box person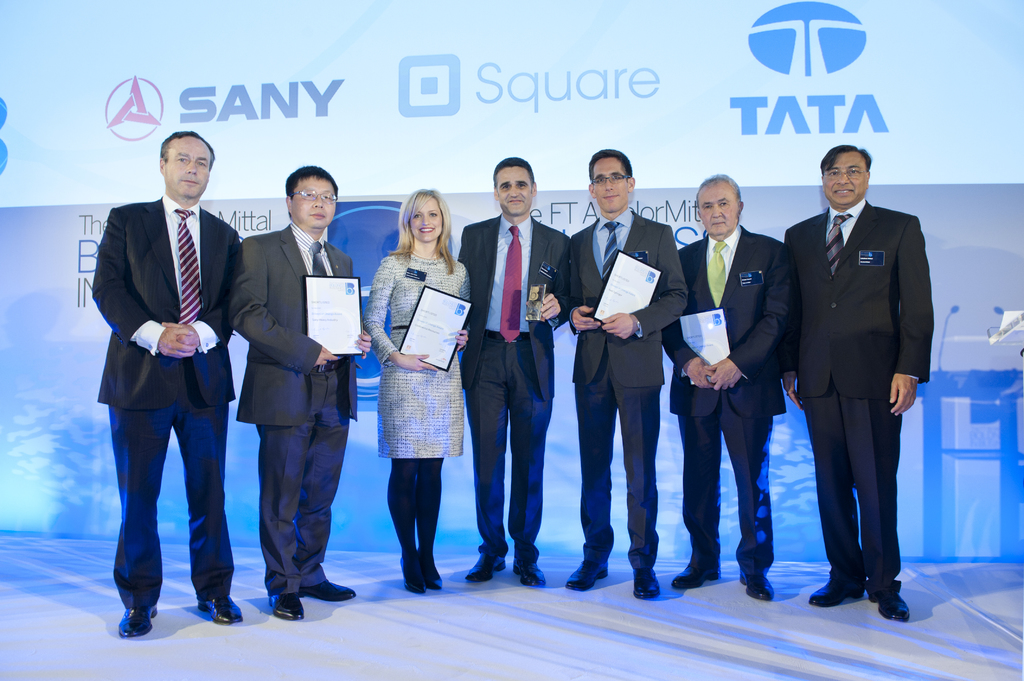
<region>556, 148, 691, 602</region>
